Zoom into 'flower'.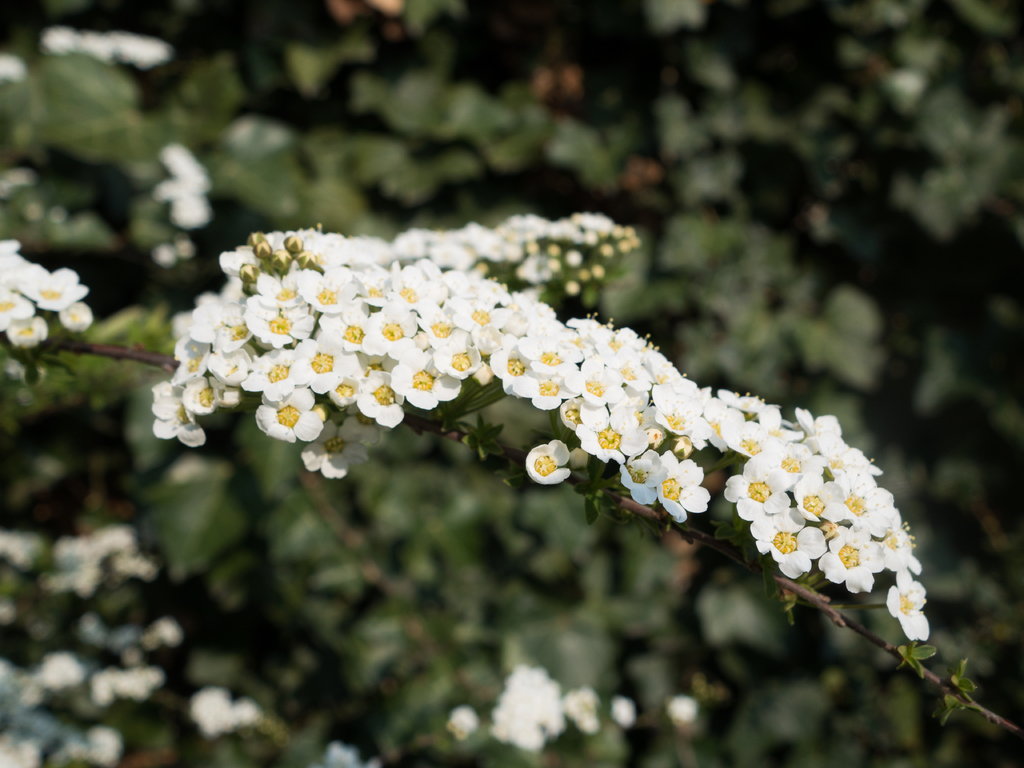
Zoom target: left=486, top=654, right=573, bottom=767.
